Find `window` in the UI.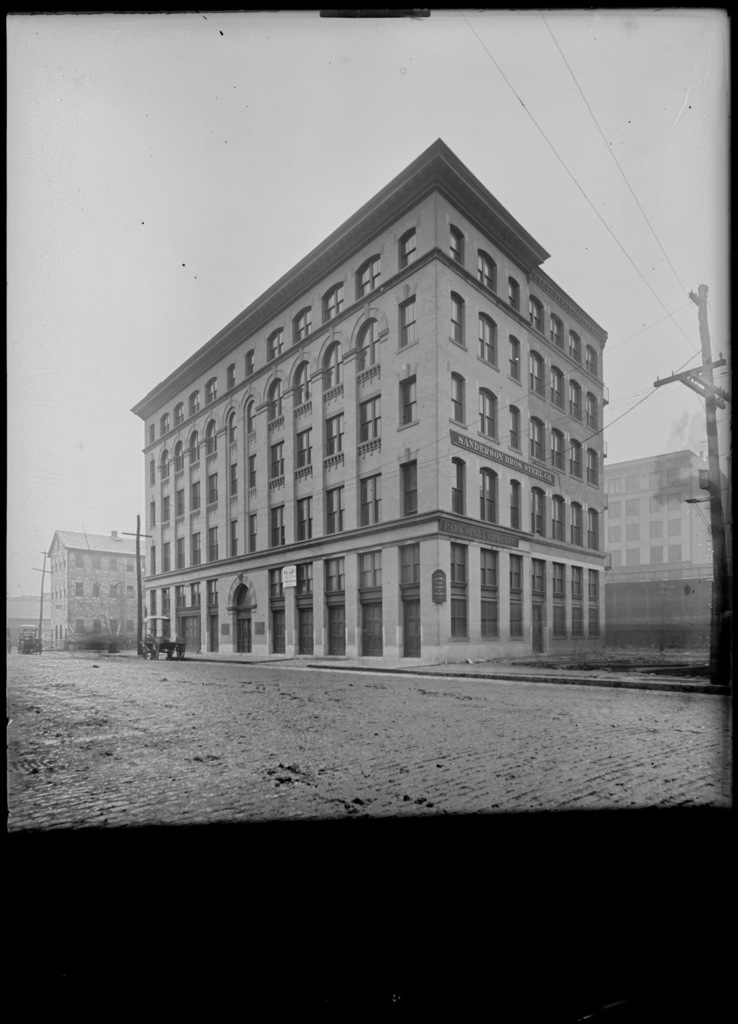
UI element at select_region(267, 562, 313, 597).
